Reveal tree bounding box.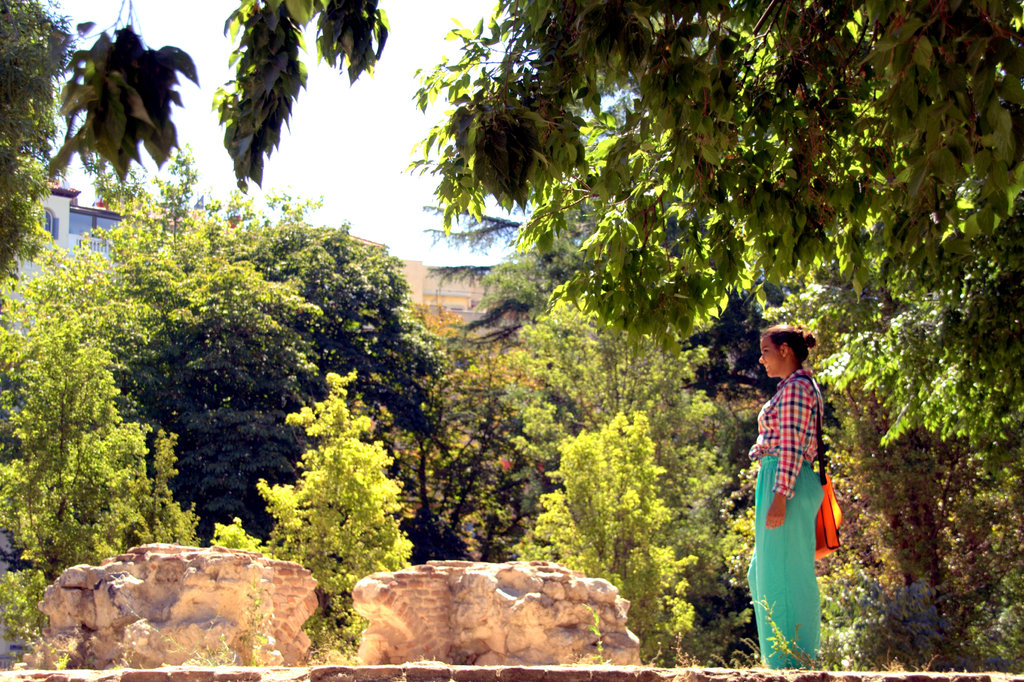
Revealed: (left=0, top=0, right=89, bottom=282).
